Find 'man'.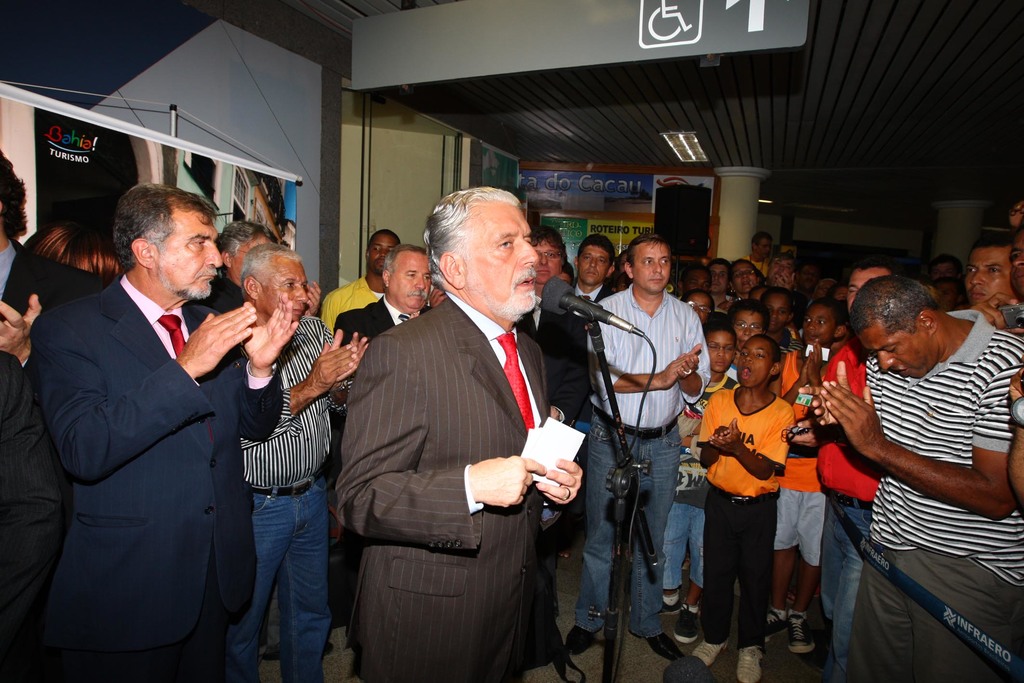
Rect(786, 266, 898, 682).
